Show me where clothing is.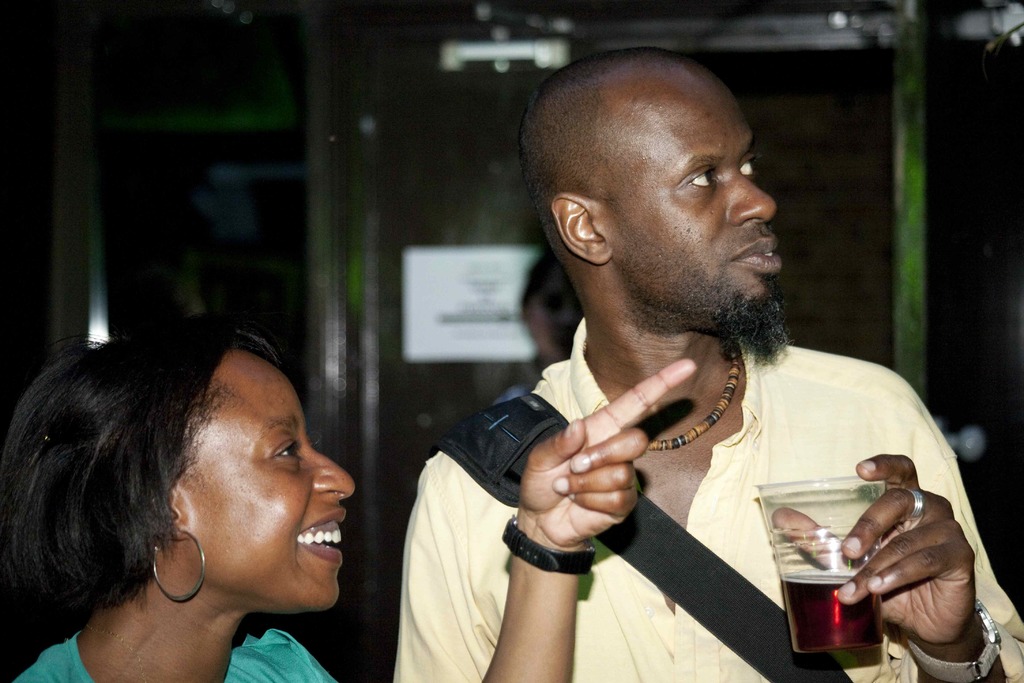
clothing is at <region>547, 292, 983, 661</region>.
